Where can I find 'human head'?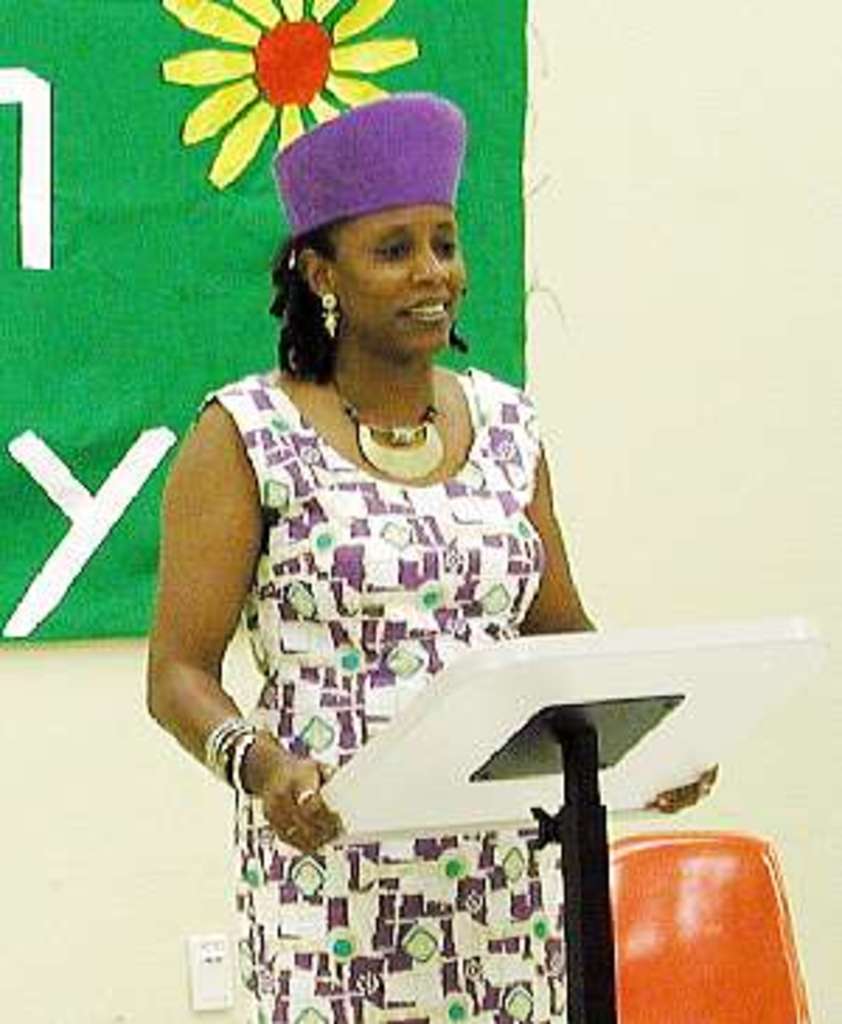
You can find it at [275,121,474,345].
